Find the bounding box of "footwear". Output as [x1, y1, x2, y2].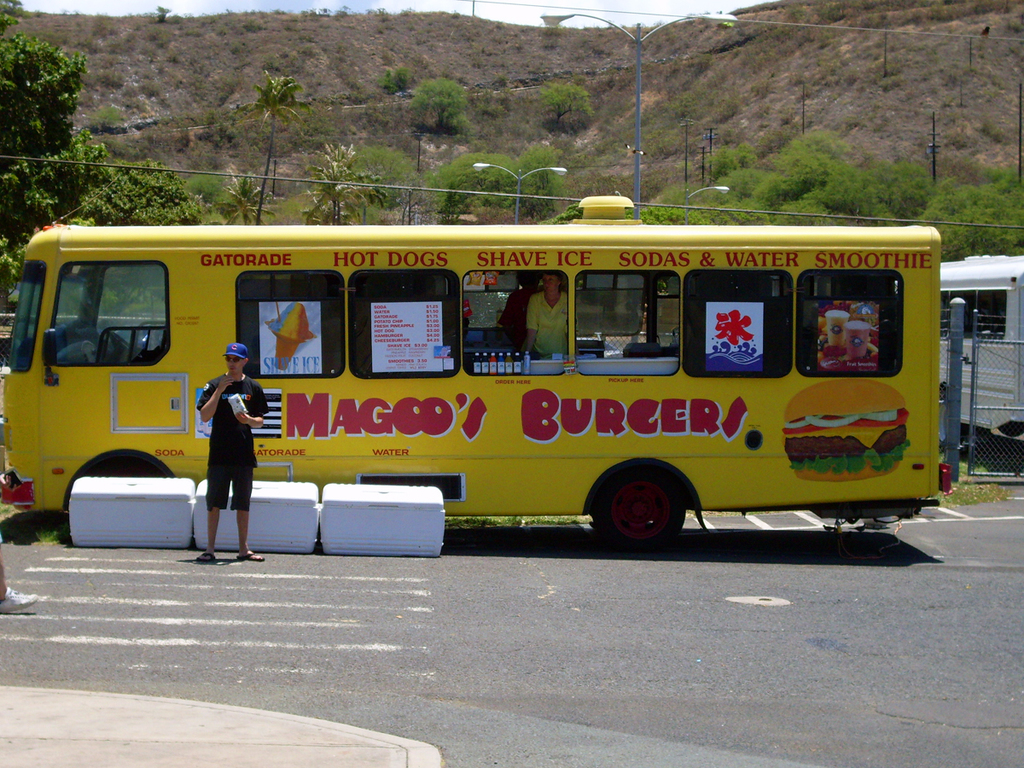
[0, 587, 40, 620].
